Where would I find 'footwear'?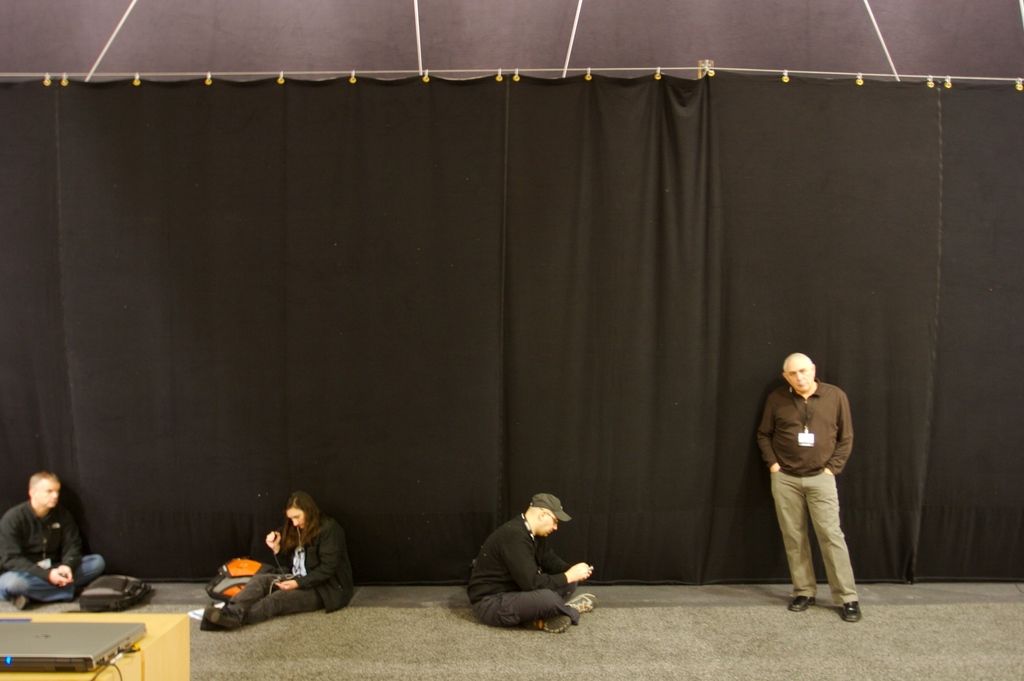
At <bbox>564, 587, 600, 612</bbox>.
